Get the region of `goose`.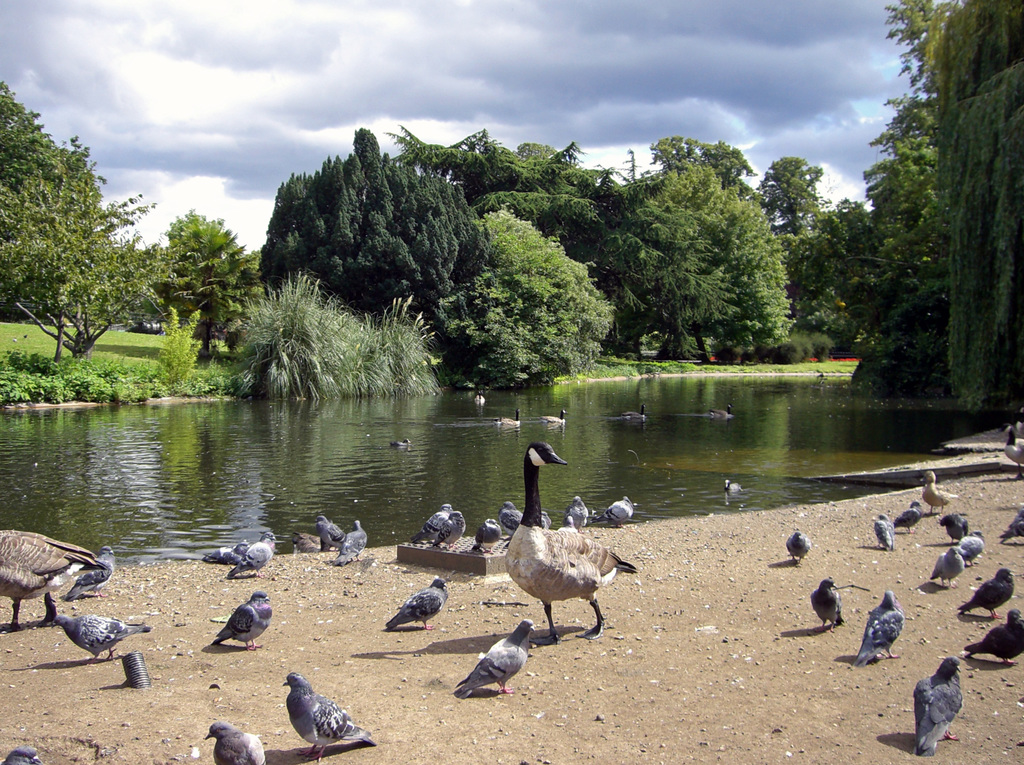
(620, 406, 646, 423).
